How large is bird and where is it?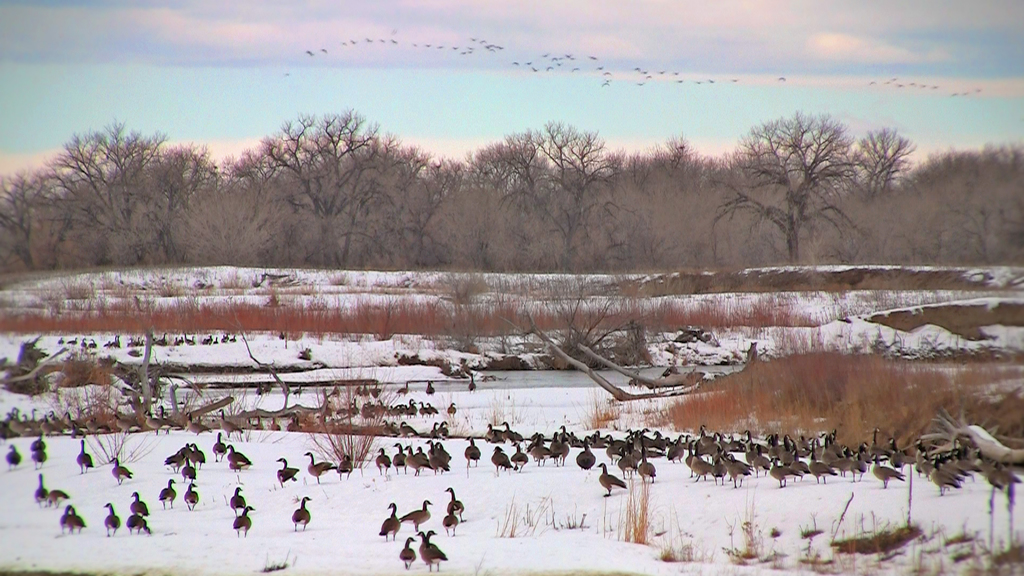
Bounding box: 334, 449, 353, 481.
